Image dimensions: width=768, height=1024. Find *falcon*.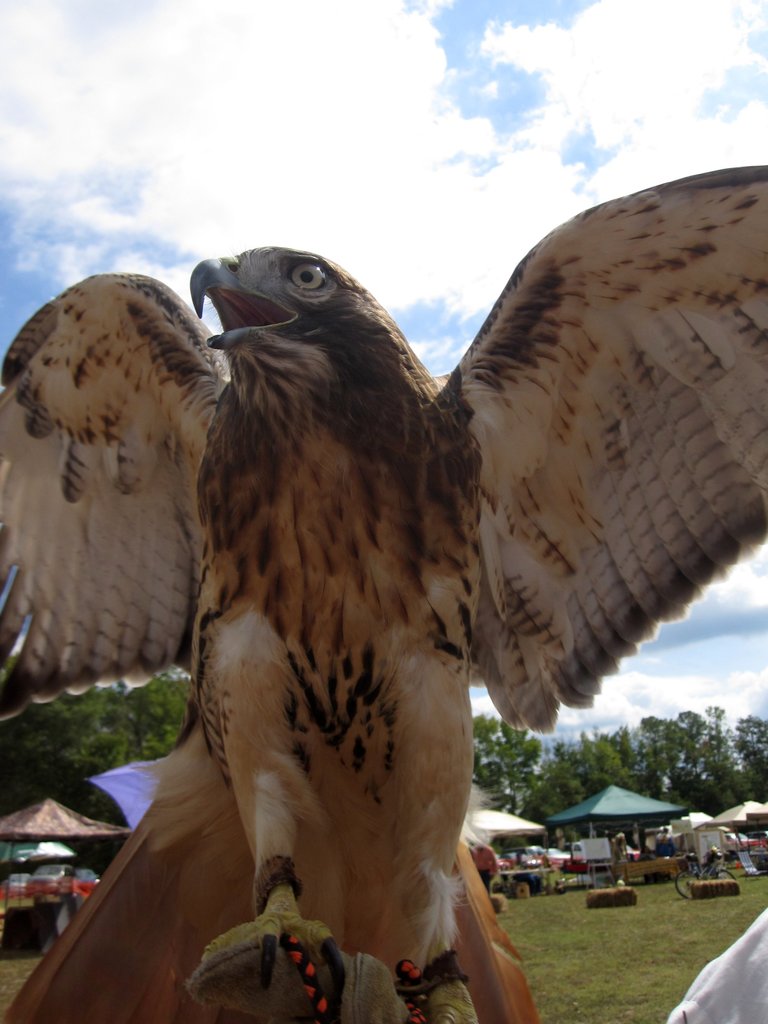
Rect(0, 160, 767, 1023).
